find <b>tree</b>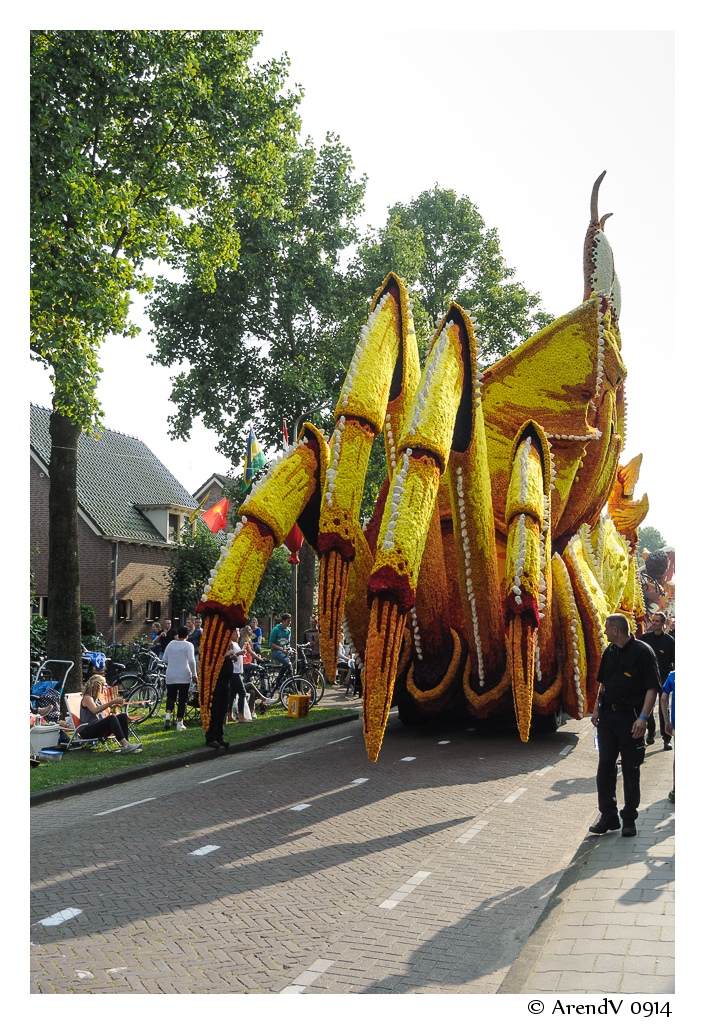
bbox(157, 517, 235, 630)
